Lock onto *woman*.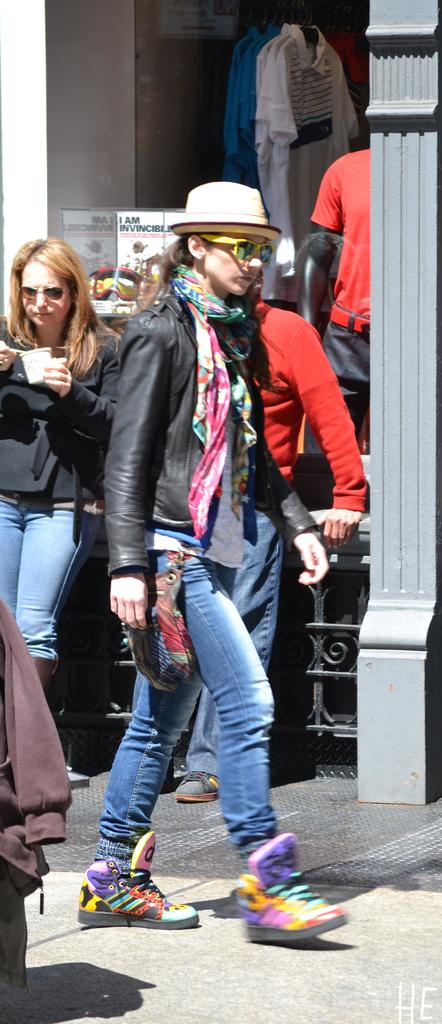
Locked: detection(70, 171, 350, 957).
